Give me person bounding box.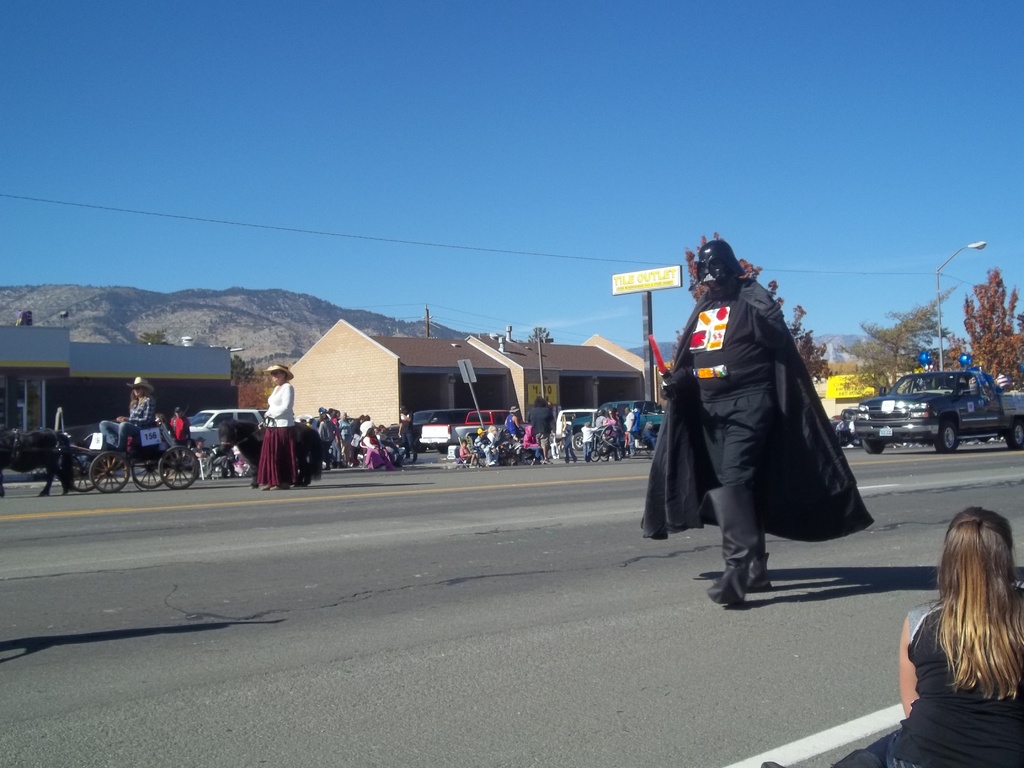
[left=102, top=371, right=160, bottom=450].
